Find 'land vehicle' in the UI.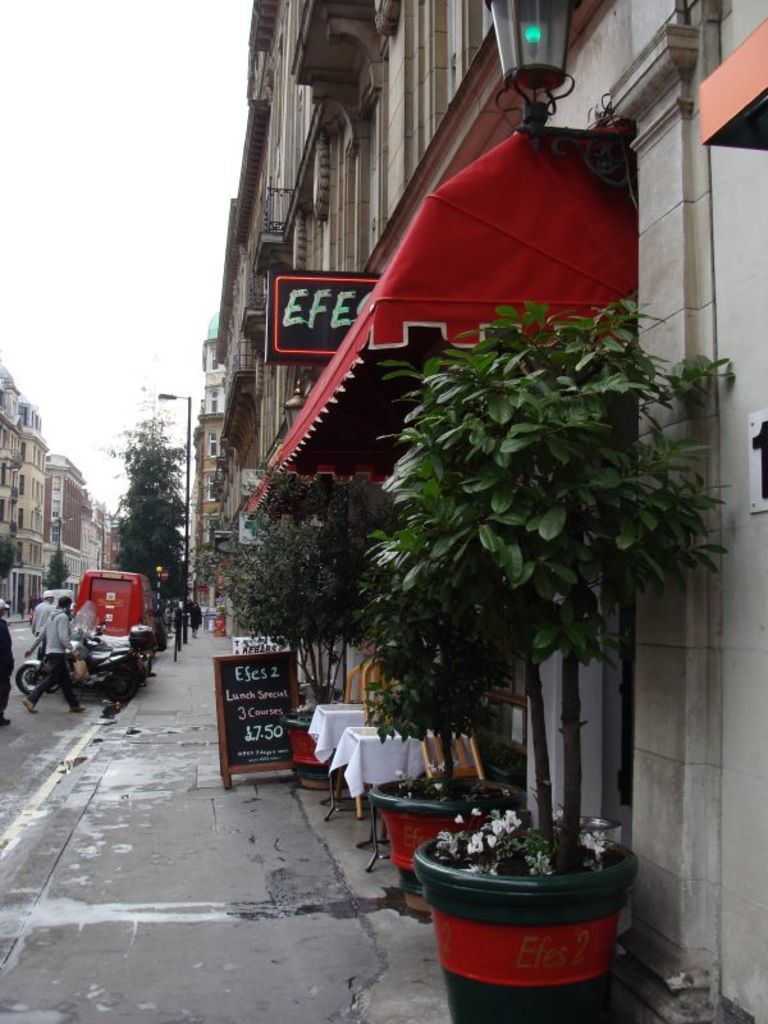
UI element at locate(17, 644, 146, 699).
